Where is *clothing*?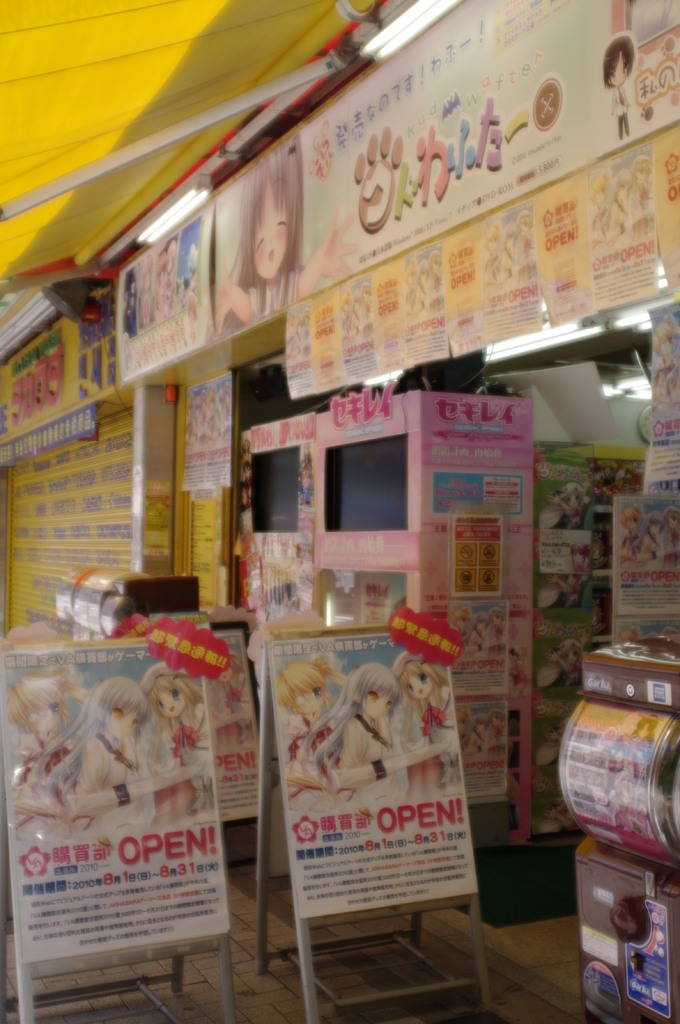
{"left": 613, "top": 200, "right": 625, "bottom": 237}.
